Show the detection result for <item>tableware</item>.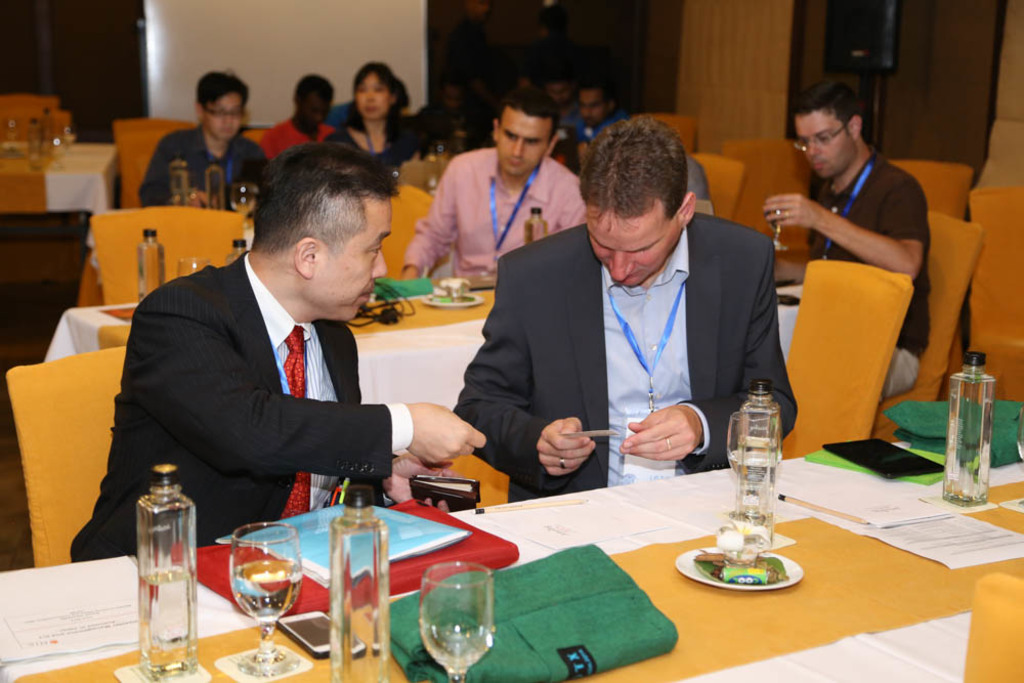
box=[429, 283, 483, 304].
